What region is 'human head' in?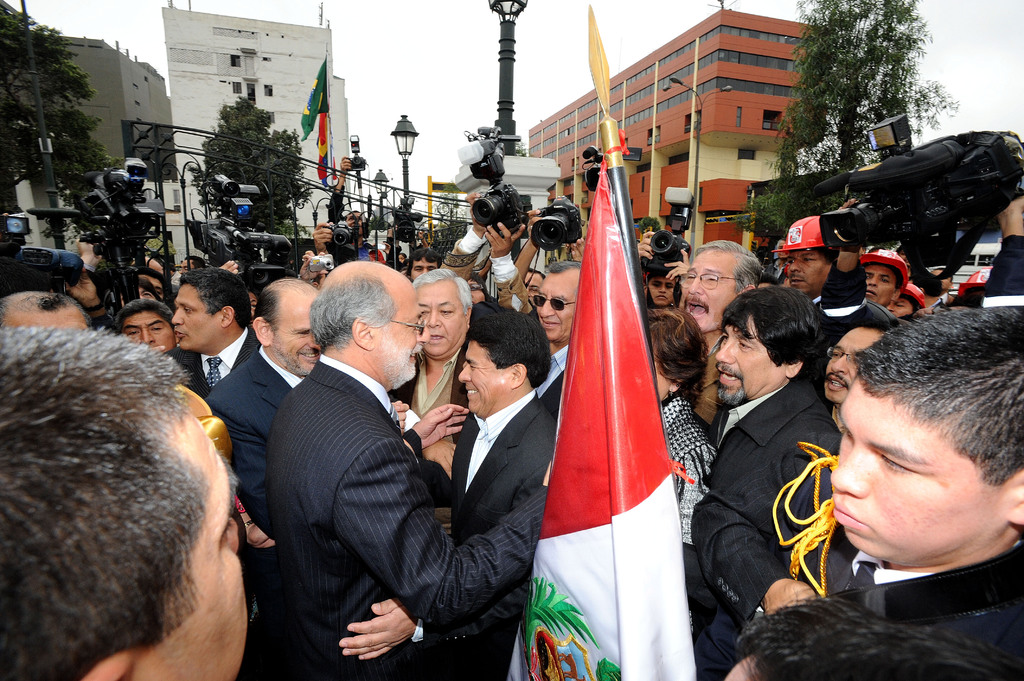
[left=886, top=284, right=927, bottom=319].
